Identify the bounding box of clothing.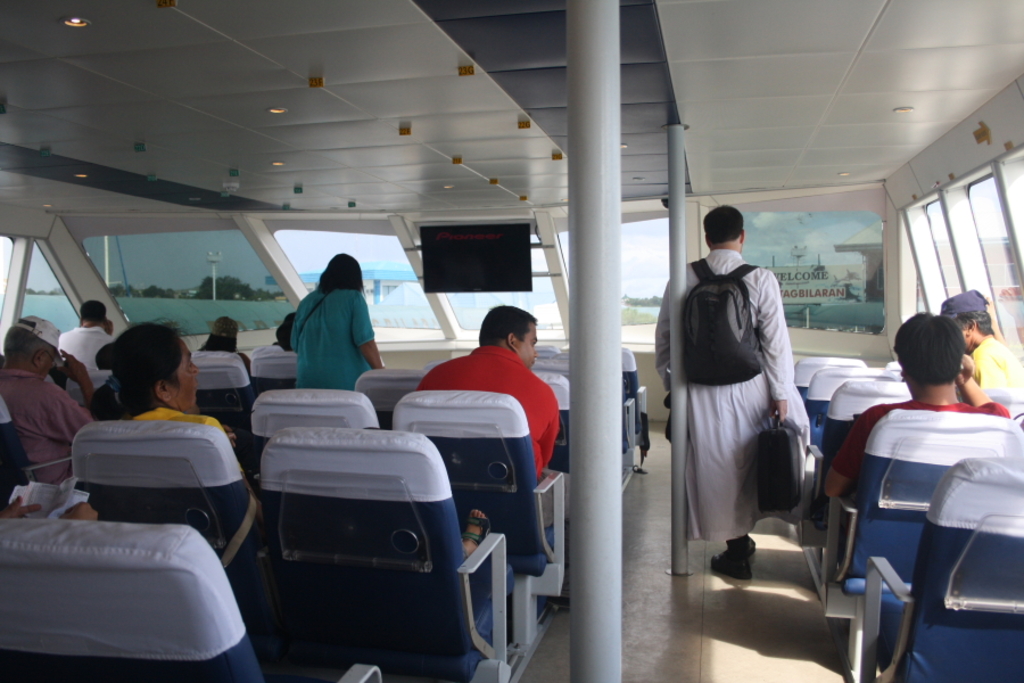
832 394 1010 503.
